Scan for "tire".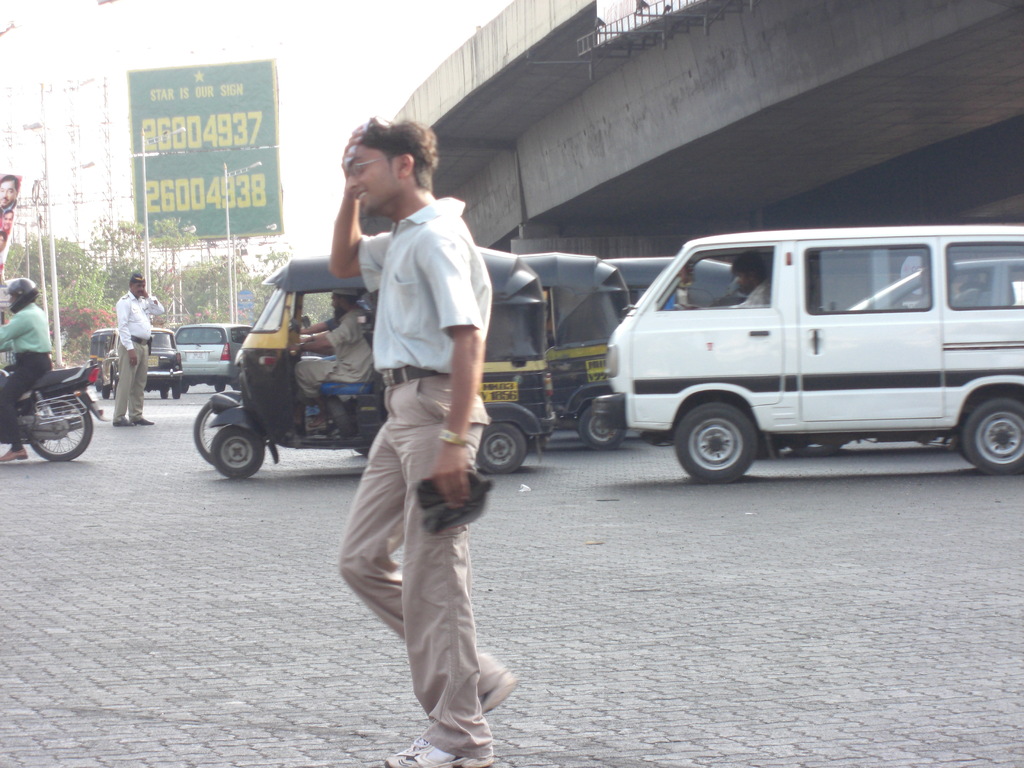
Scan result: 474:420:529:474.
